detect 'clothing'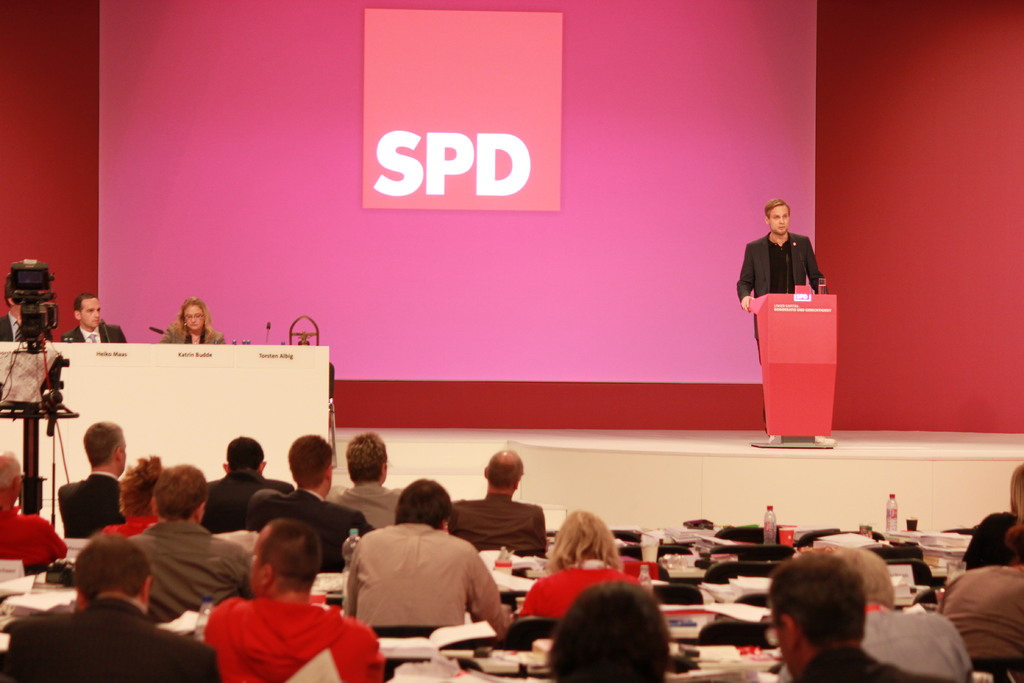
[164, 327, 224, 343]
